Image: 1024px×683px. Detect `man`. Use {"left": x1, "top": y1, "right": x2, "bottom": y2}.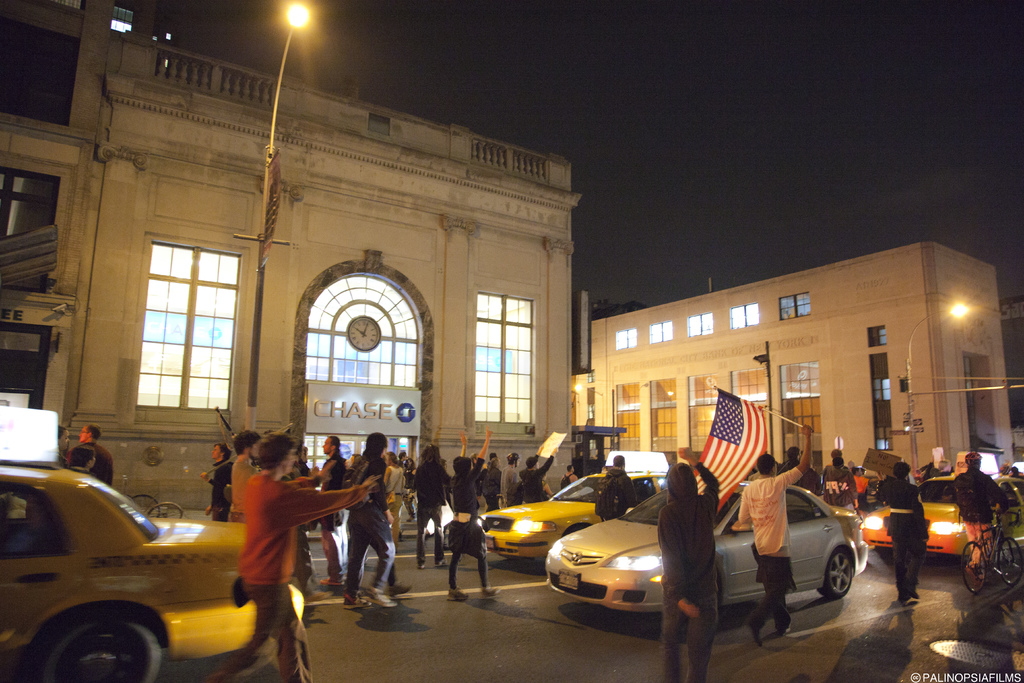
{"left": 297, "top": 434, "right": 347, "bottom": 584}.
